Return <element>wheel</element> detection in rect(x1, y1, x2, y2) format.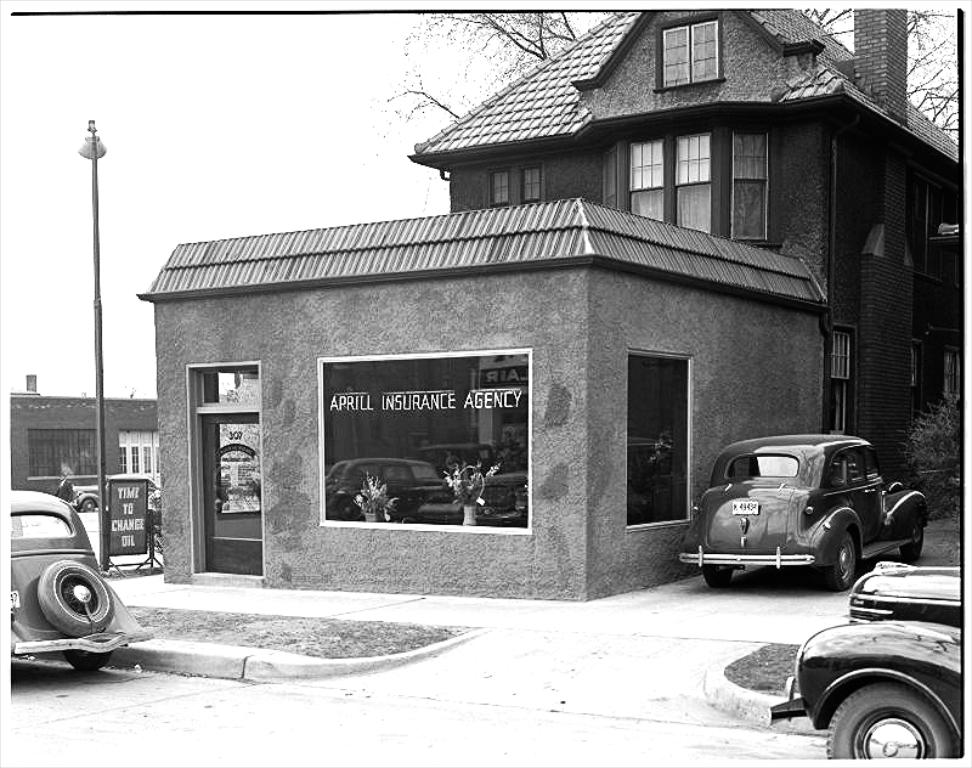
rect(36, 558, 114, 637).
